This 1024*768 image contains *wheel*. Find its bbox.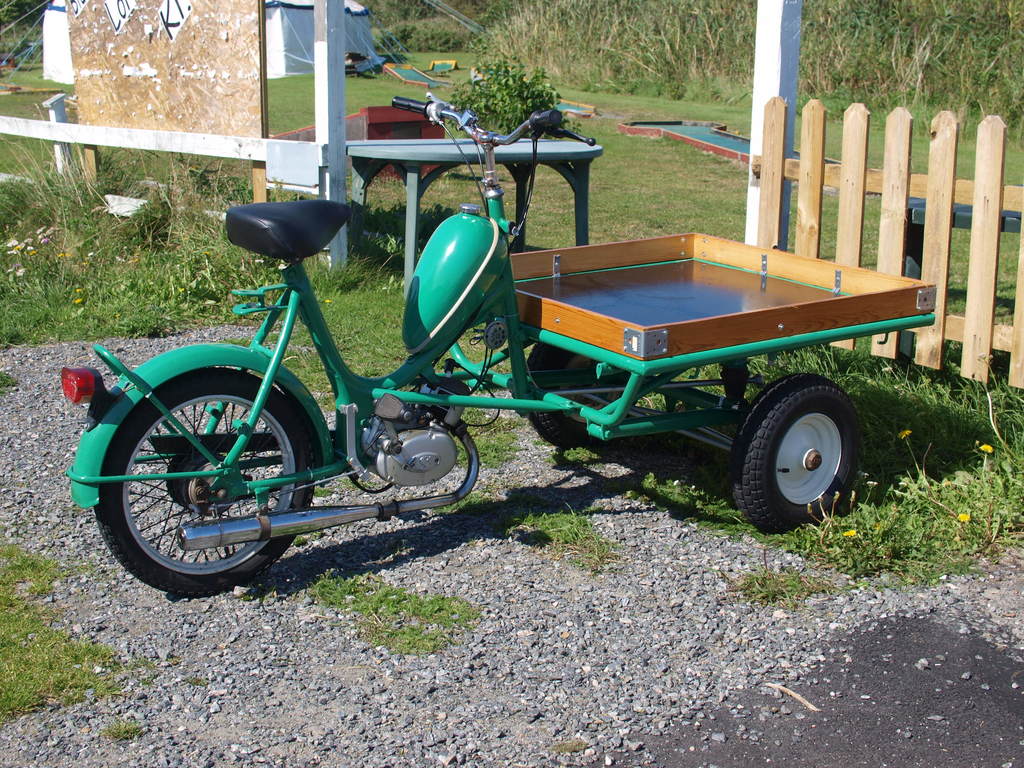
bbox=(526, 342, 632, 448).
